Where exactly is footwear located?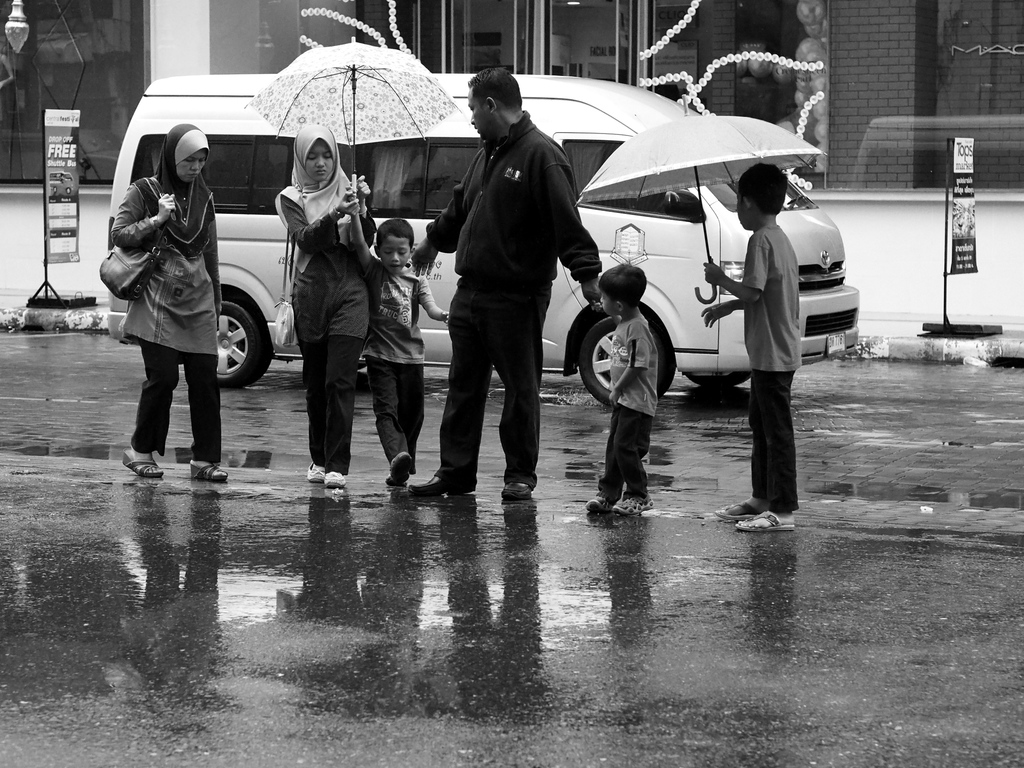
Its bounding box is Rect(614, 492, 655, 516).
